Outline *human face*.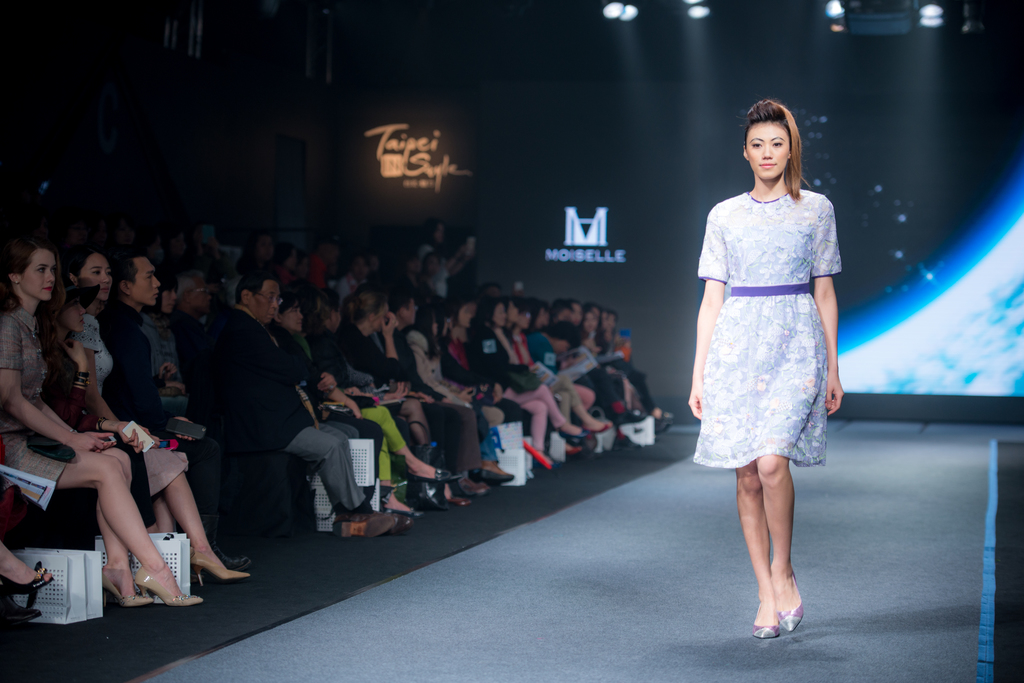
Outline: left=76, top=253, right=117, bottom=301.
